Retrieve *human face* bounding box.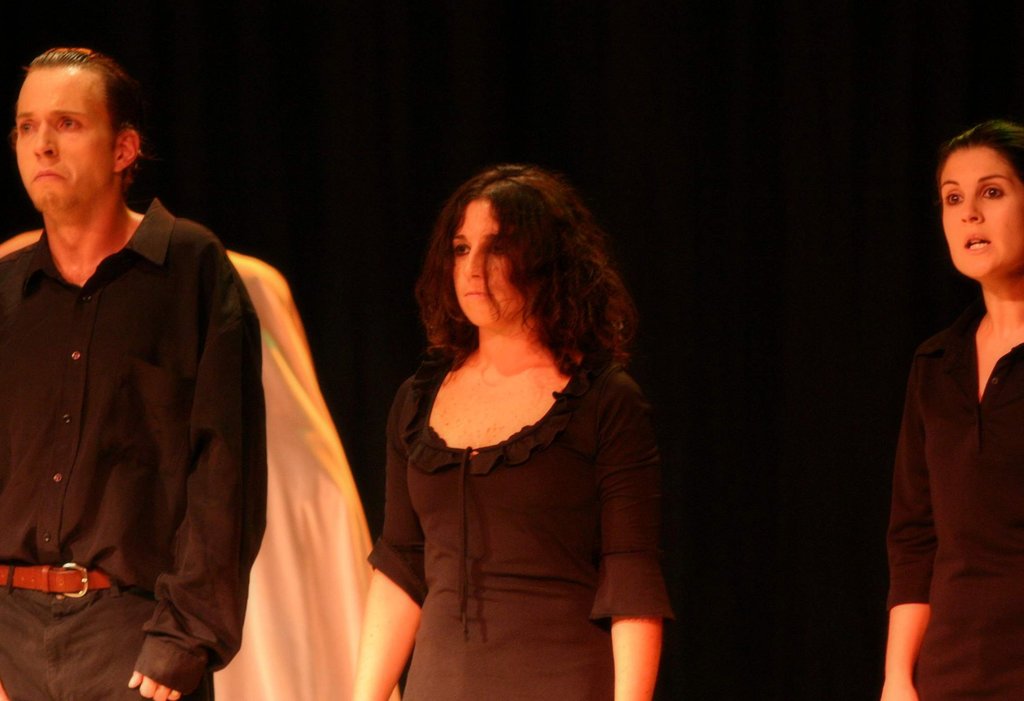
Bounding box: <region>15, 63, 111, 215</region>.
